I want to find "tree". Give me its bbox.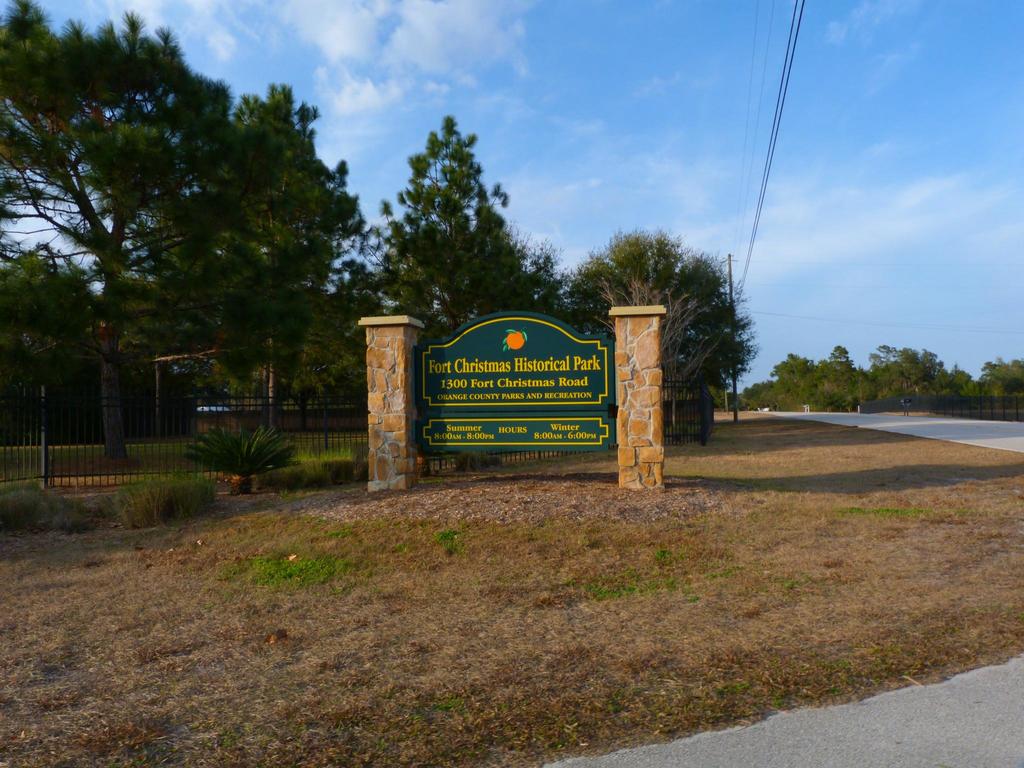
<region>174, 84, 362, 422</region>.
